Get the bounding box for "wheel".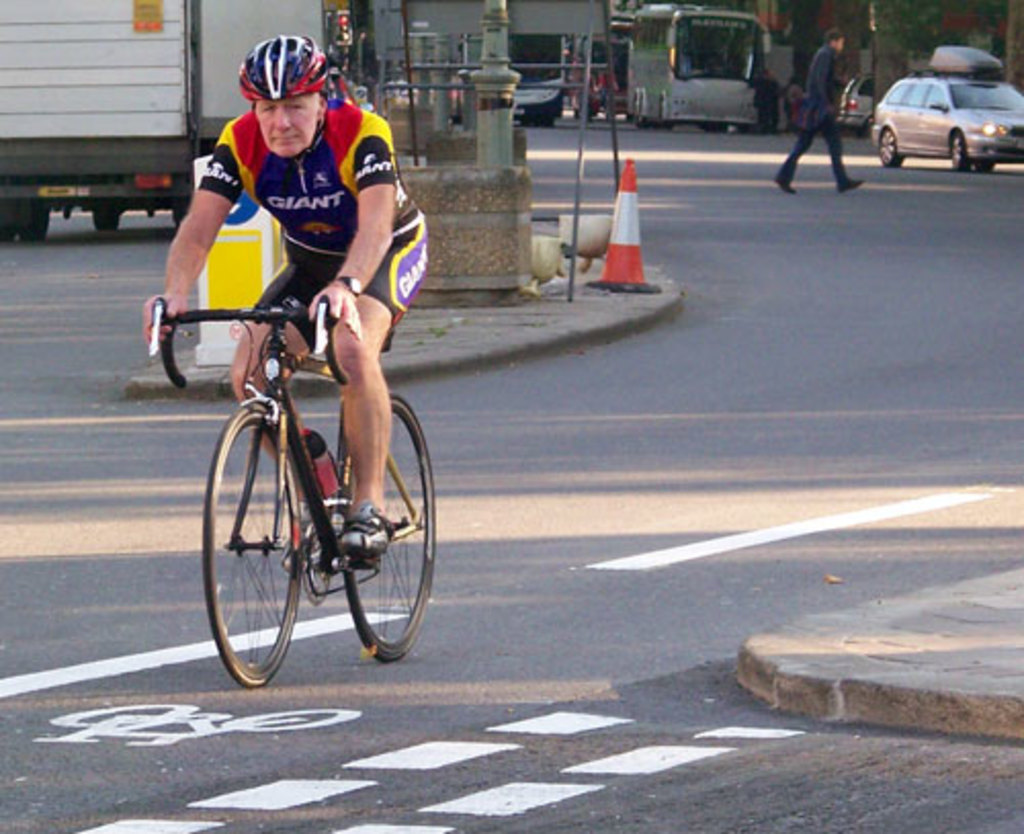
881 129 903 170.
